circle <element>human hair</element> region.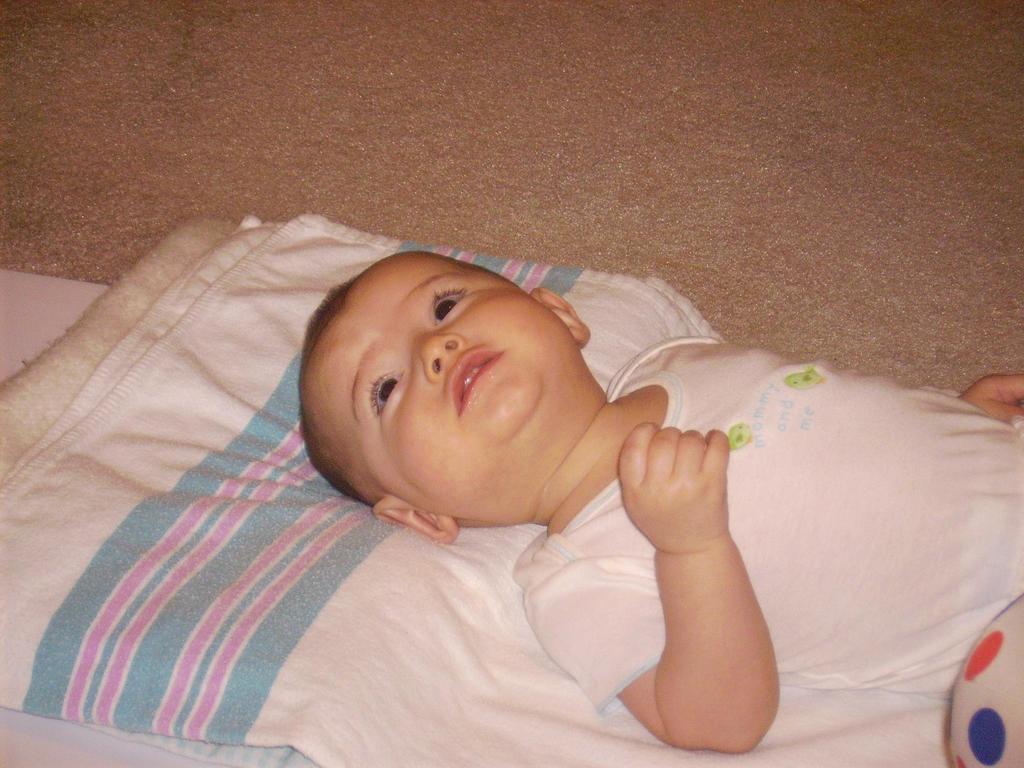
Region: bbox=(314, 238, 412, 507).
